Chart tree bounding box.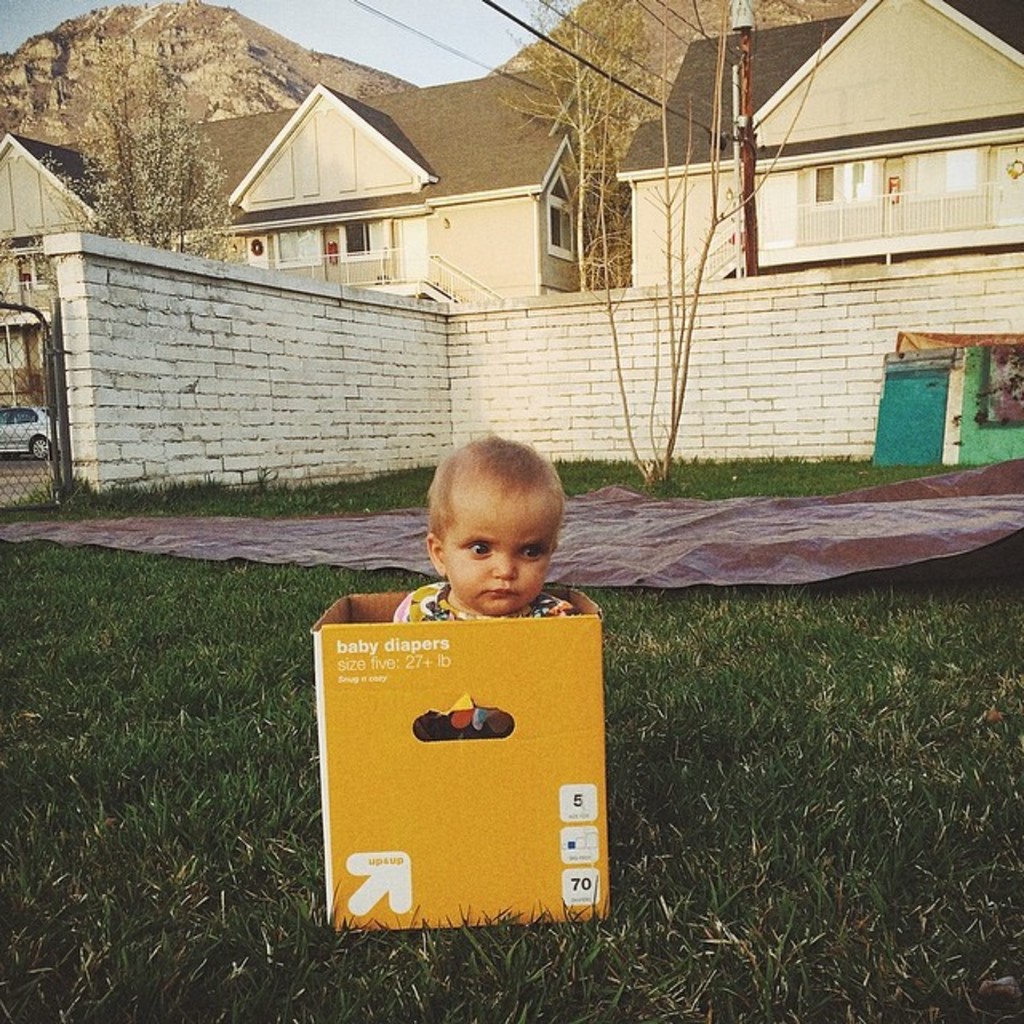
Charted: detection(32, 34, 243, 264).
